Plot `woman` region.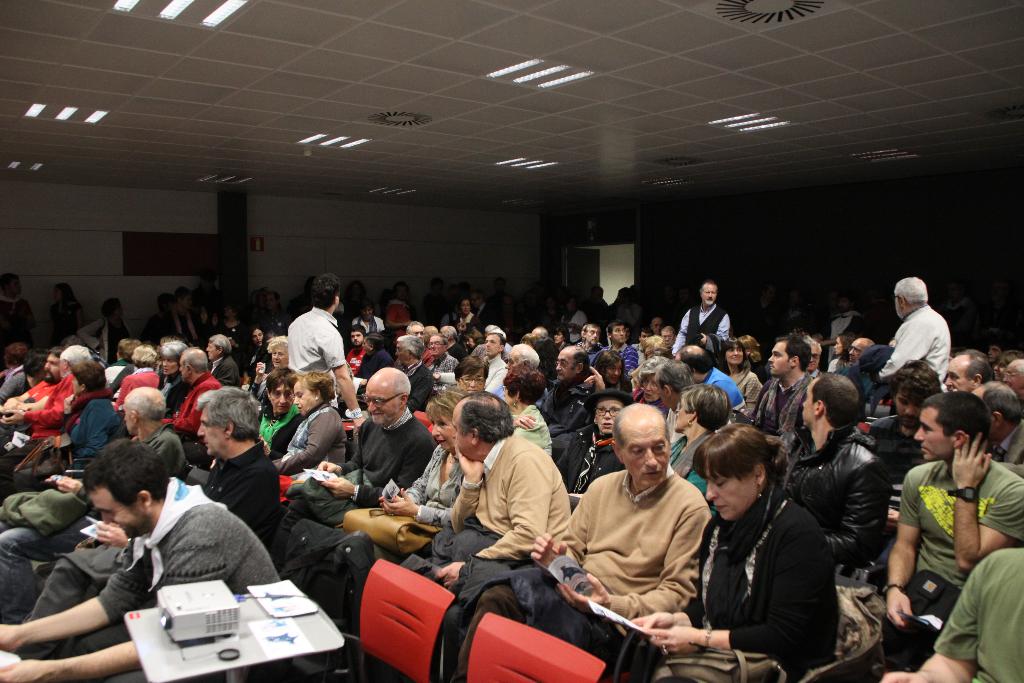
Plotted at {"x1": 824, "y1": 332, "x2": 857, "y2": 372}.
